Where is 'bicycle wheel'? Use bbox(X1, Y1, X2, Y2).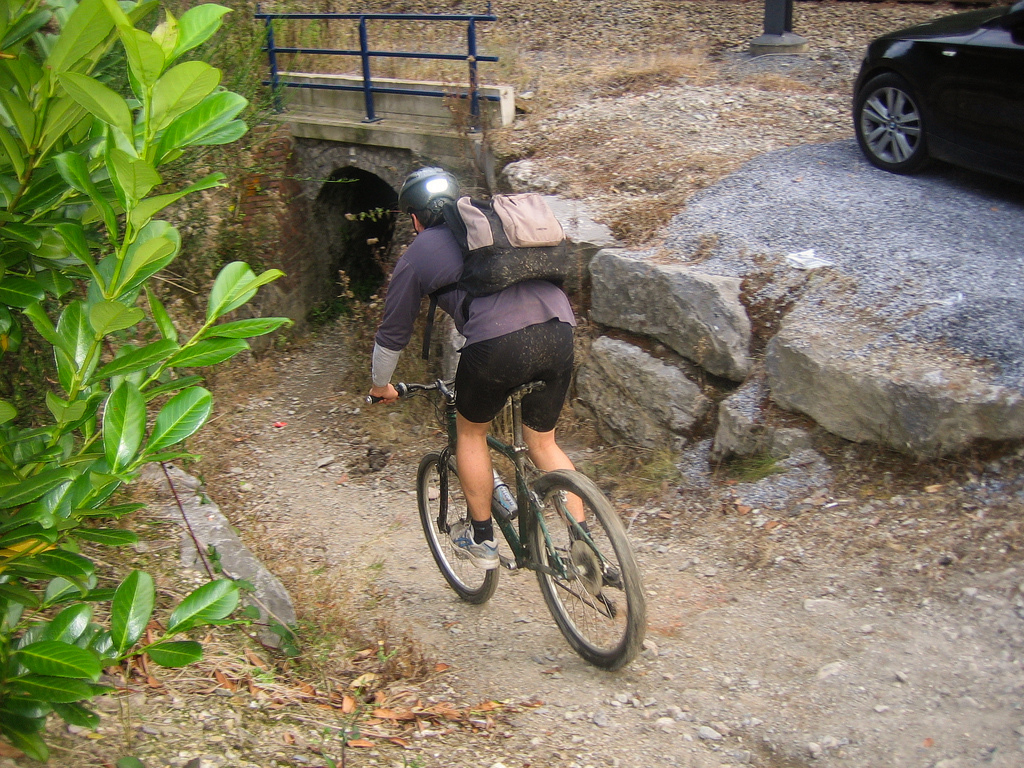
bbox(524, 462, 640, 674).
